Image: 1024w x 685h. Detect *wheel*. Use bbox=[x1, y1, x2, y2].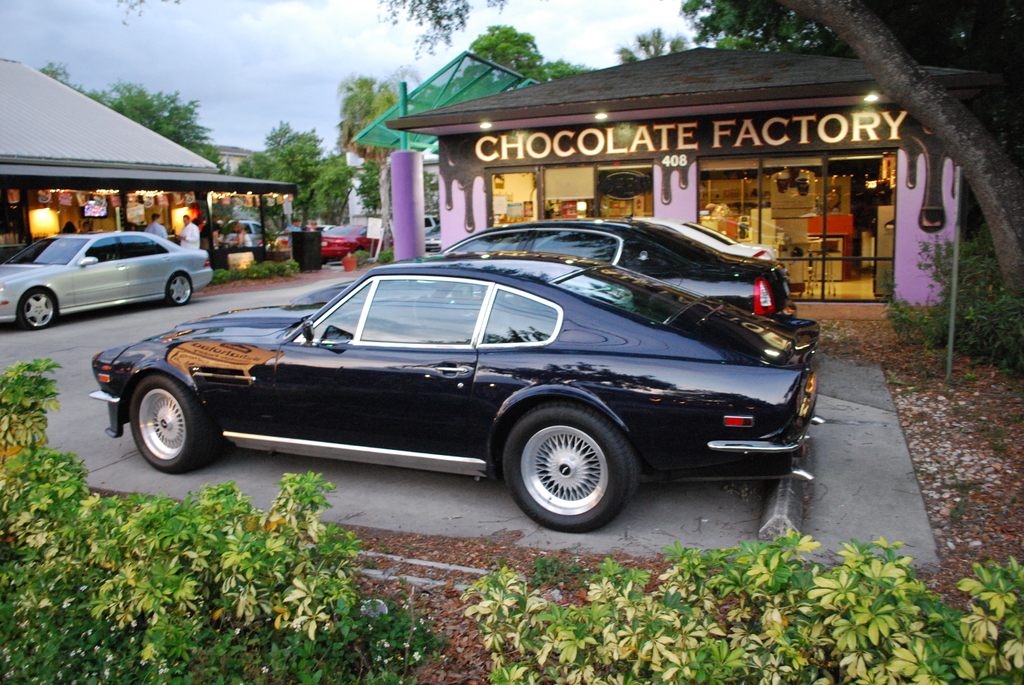
bbox=[164, 272, 190, 306].
